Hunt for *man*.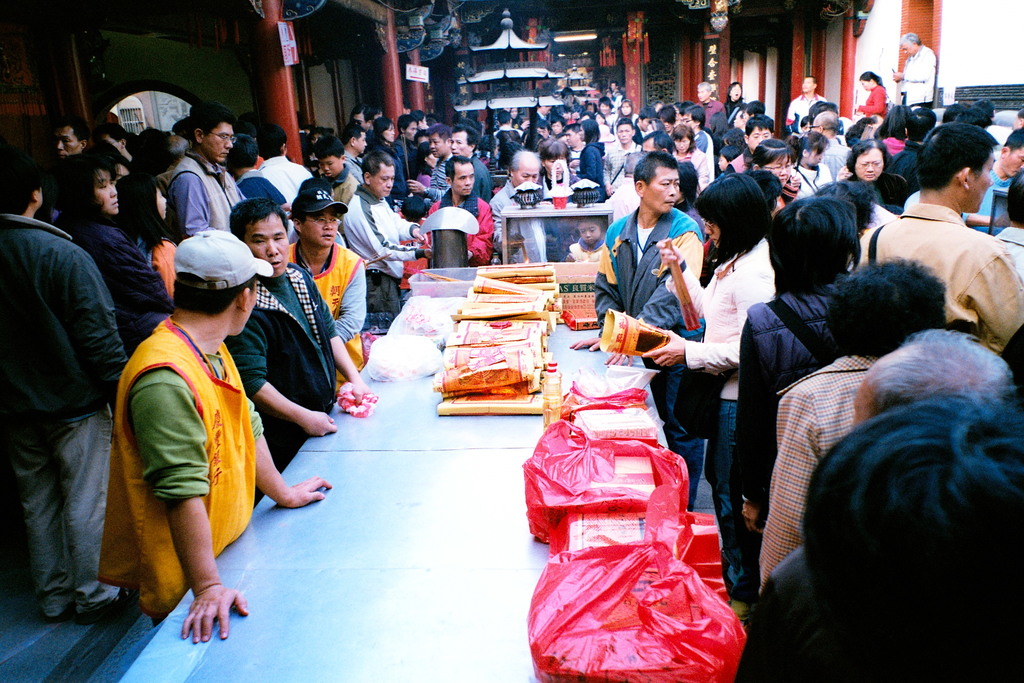
Hunted down at region(630, 105, 659, 147).
